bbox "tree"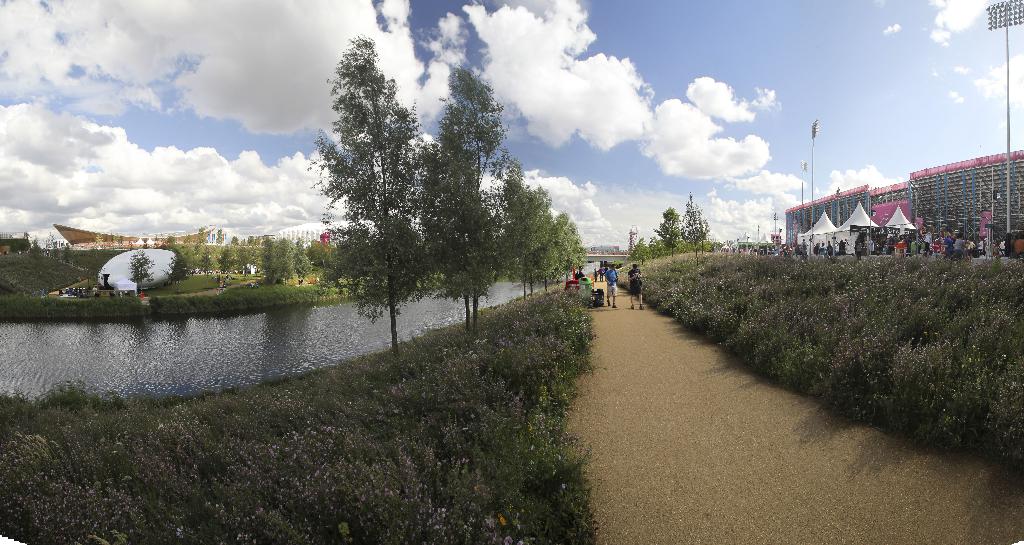
414,62,540,348
